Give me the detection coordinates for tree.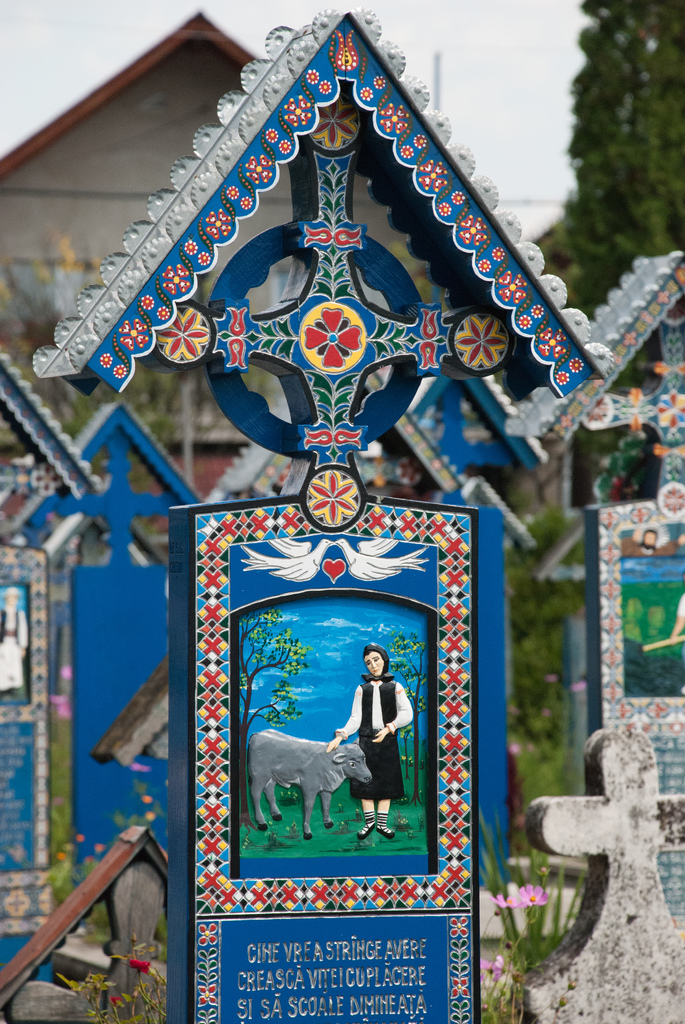
locate(374, 618, 426, 798).
